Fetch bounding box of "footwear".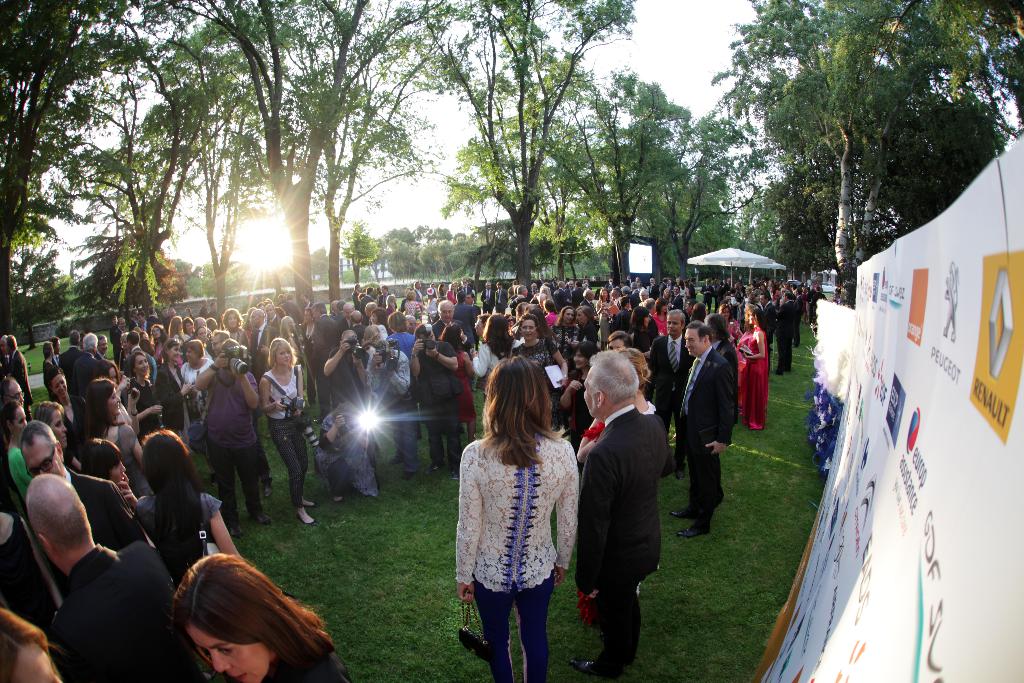
Bbox: [left=330, top=497, right=341, bottom=504].
